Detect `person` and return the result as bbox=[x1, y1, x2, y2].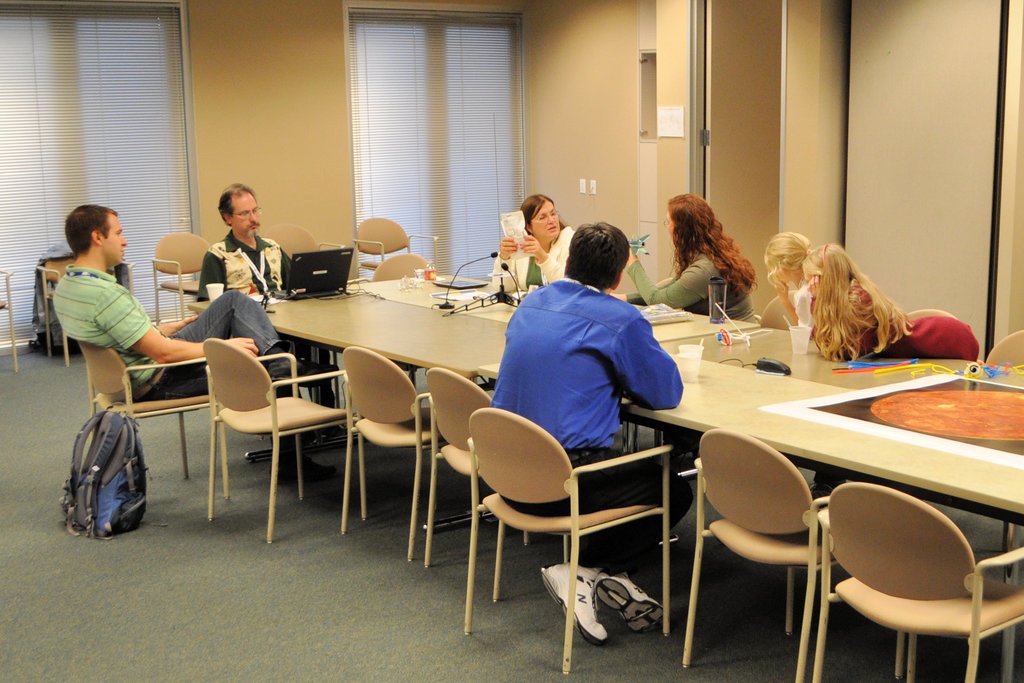
bbox=[204, 184, 342, 443].
